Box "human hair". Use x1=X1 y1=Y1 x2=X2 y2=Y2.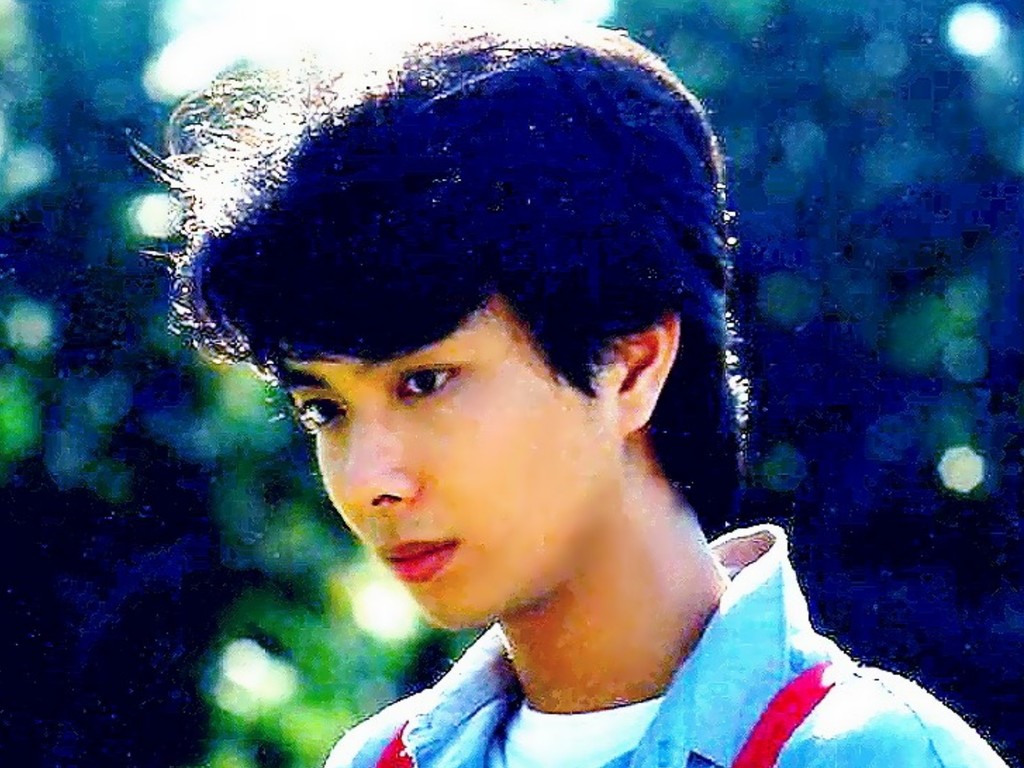
x1=132 y1=26 x2=801 y2=630.
